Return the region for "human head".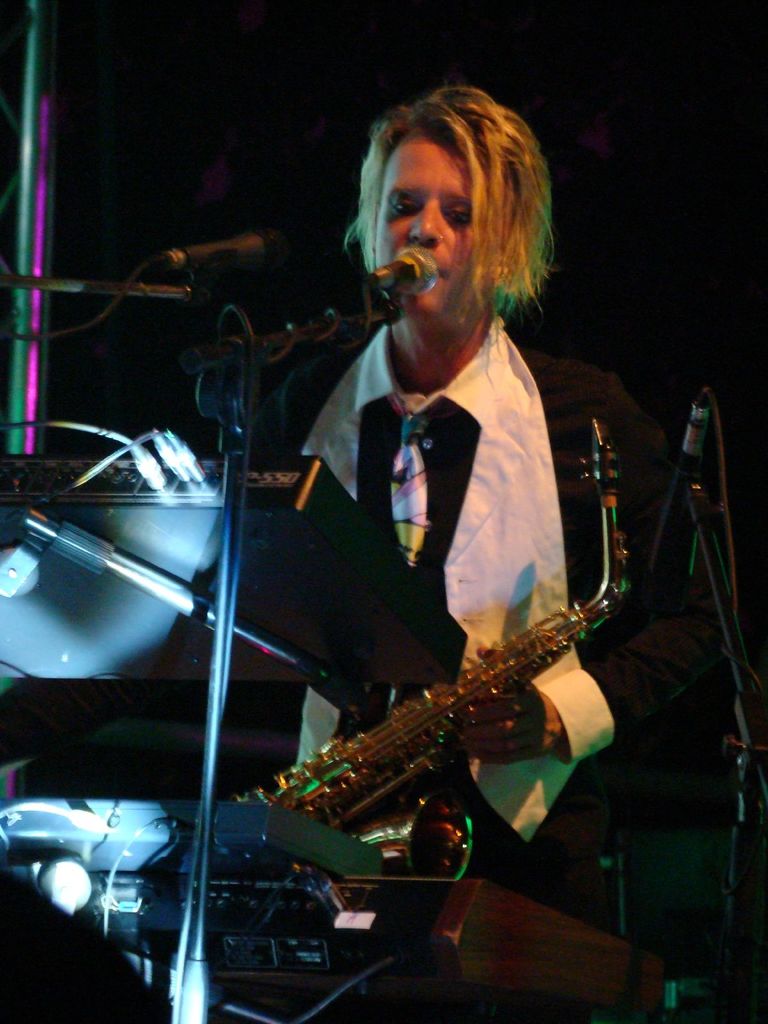
(351, 77, 557, 303).
